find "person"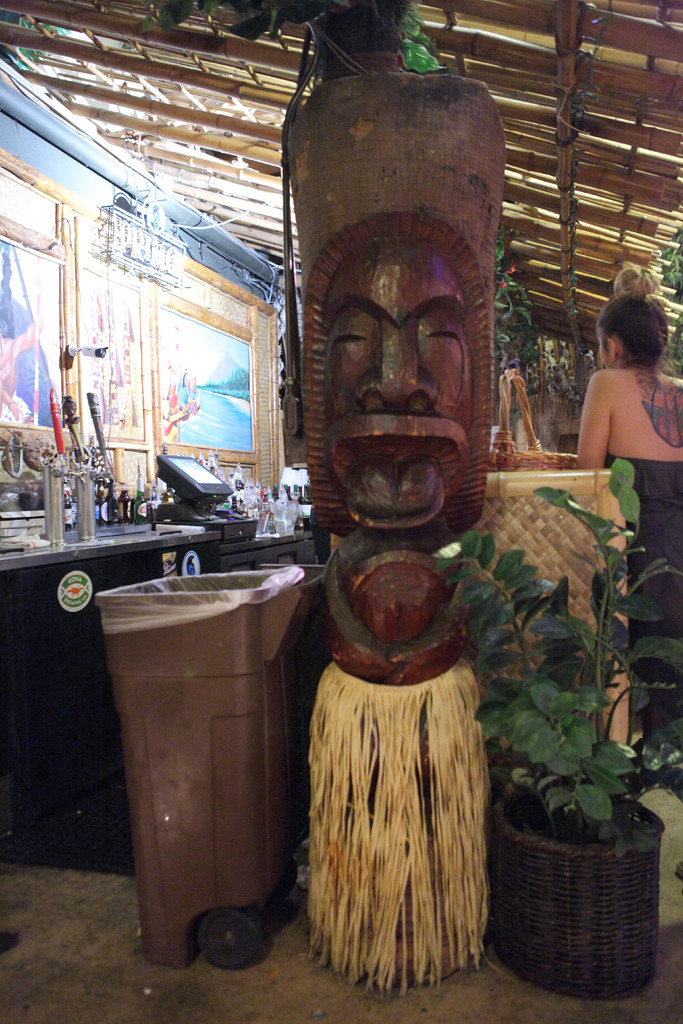
x1=284, y1=71, x2=506, y2=993
